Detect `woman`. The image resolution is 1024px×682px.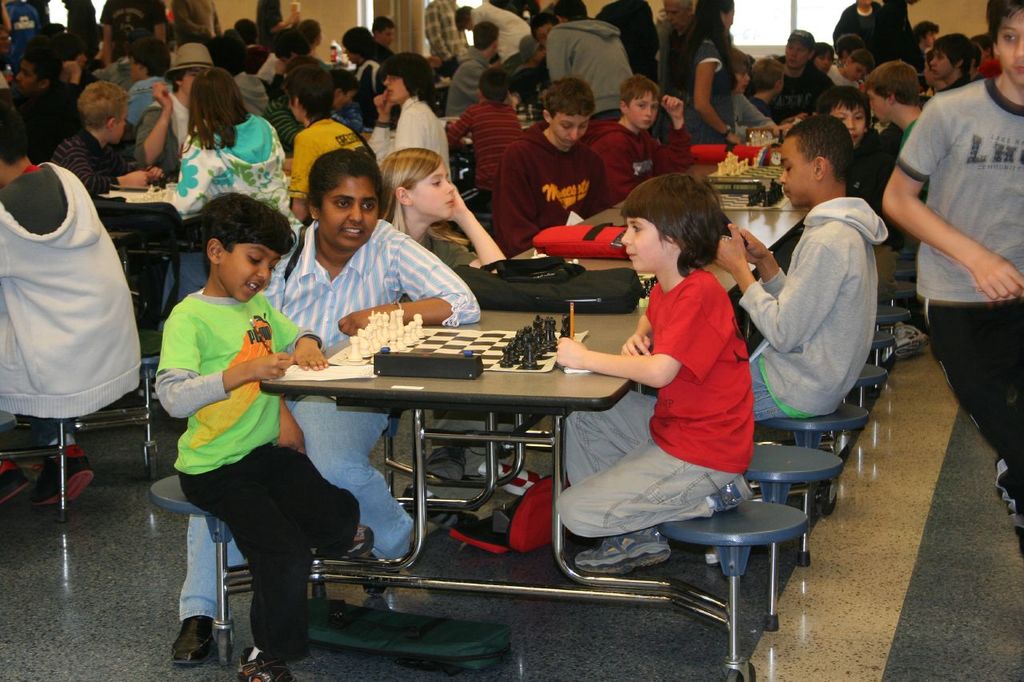
x1=163, y1=69, x2=293, y2=320.
